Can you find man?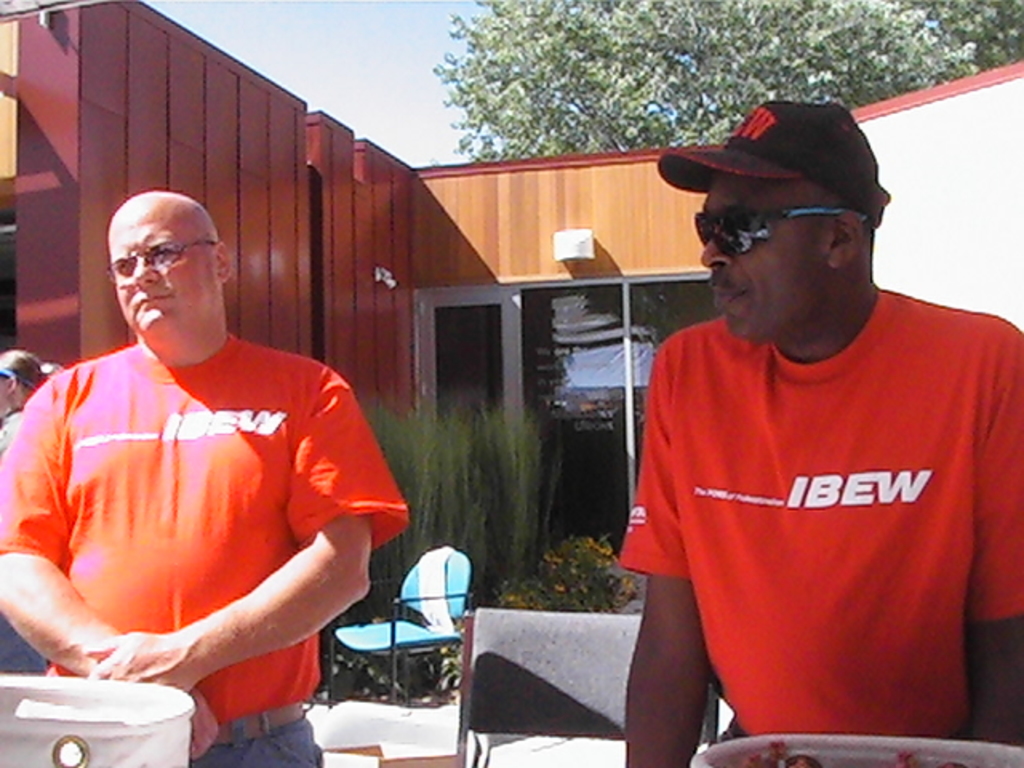
Yes, bounding box: l=598, t=86, r=1023, b=754.
